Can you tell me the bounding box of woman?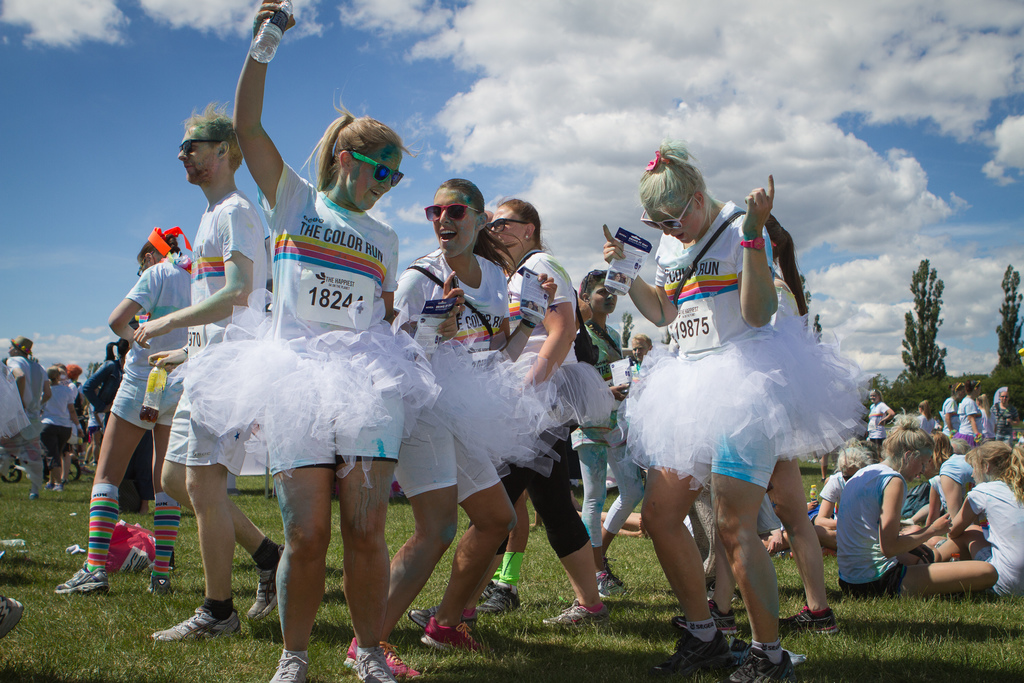
box=[223, 0, 396, 682].
